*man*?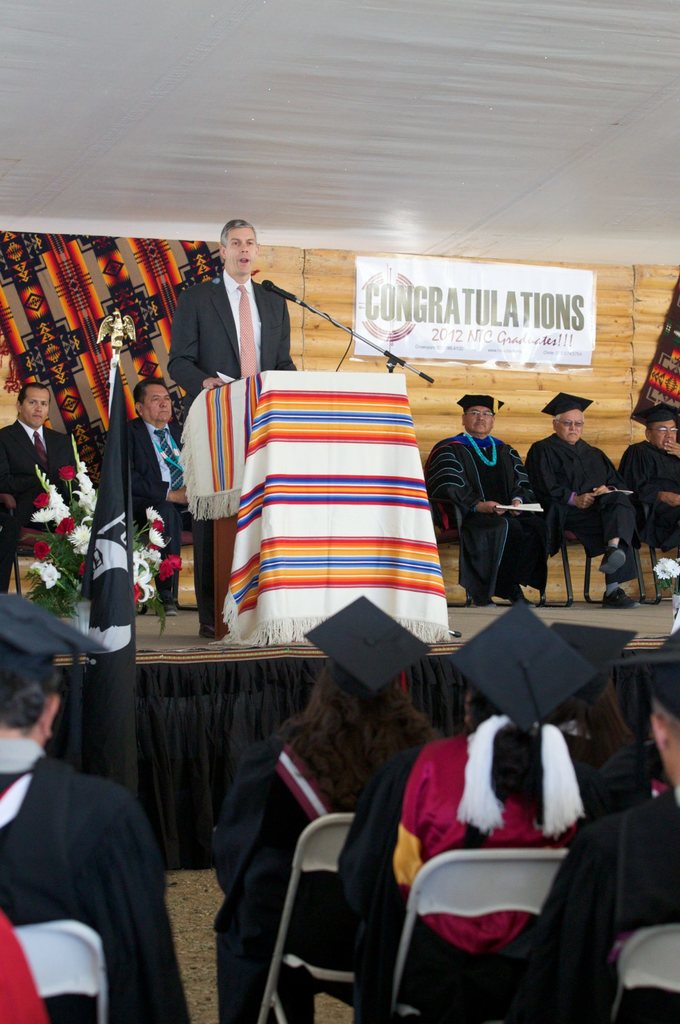
locate(614, 406, 679, 558)
